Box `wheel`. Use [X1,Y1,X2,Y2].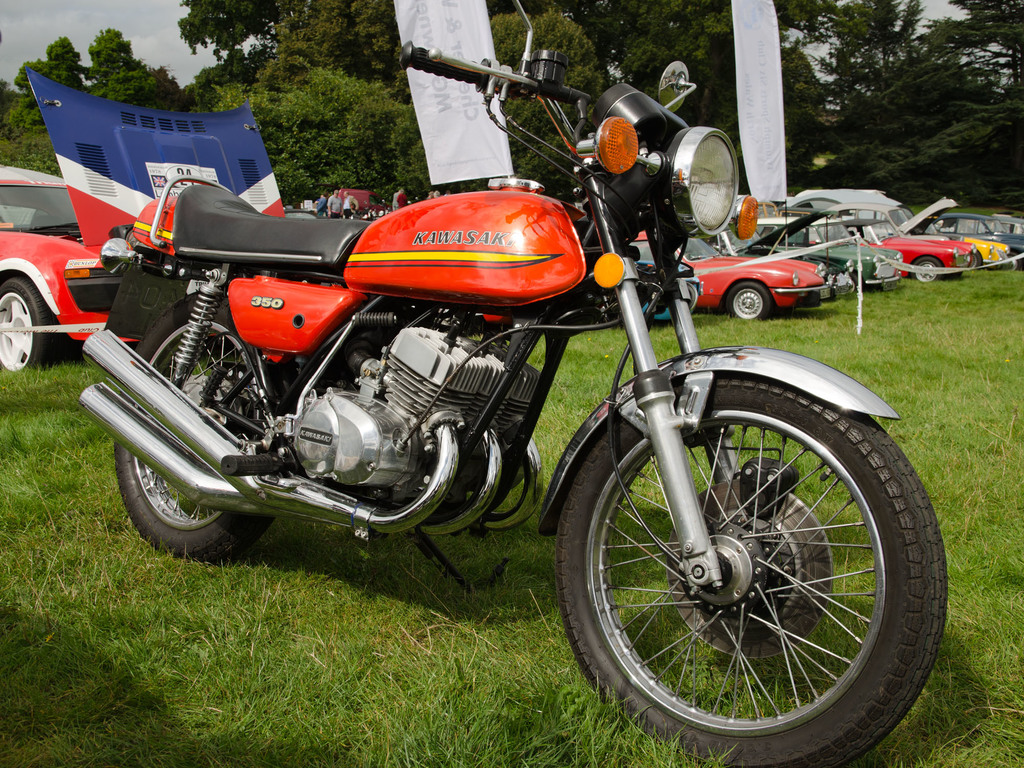
[1009,253,1022,271].
